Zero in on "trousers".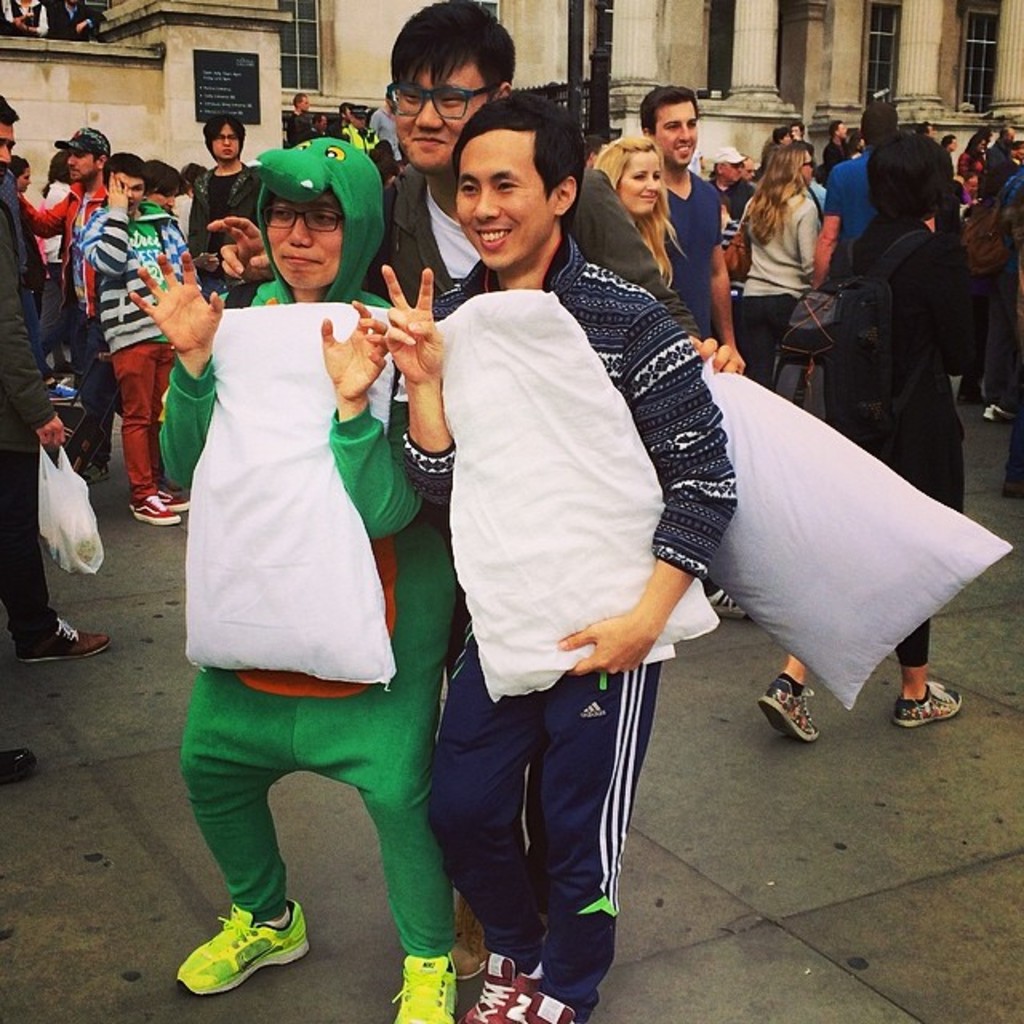
Zeroed in: 38, 261, 78, 363.
